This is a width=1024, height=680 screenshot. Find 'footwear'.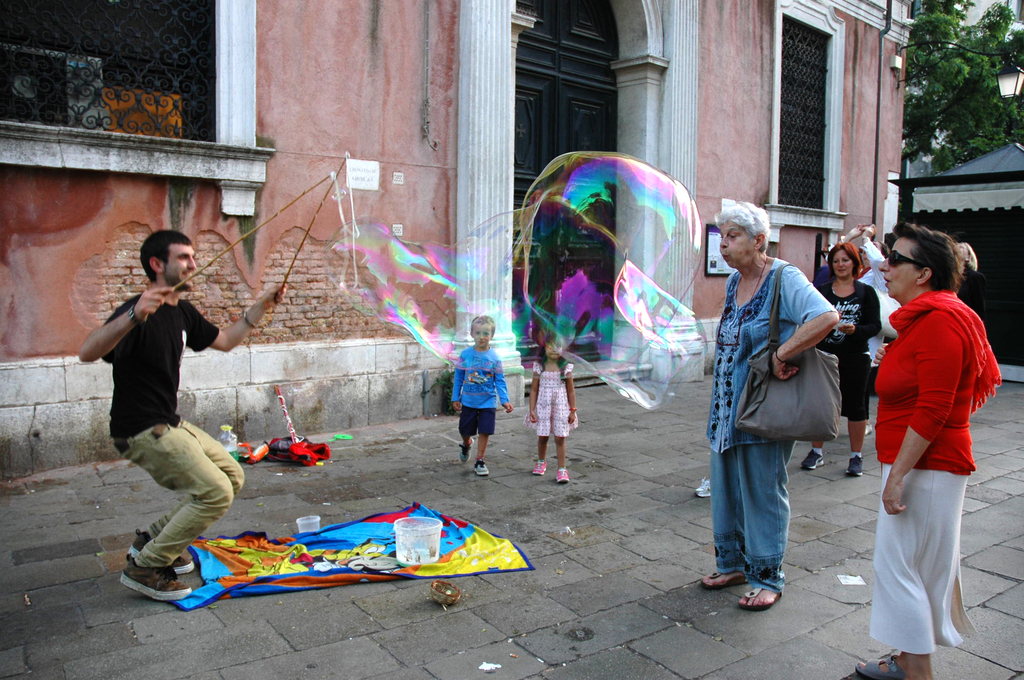
Bounding box: 845, 454, 865, 478.
